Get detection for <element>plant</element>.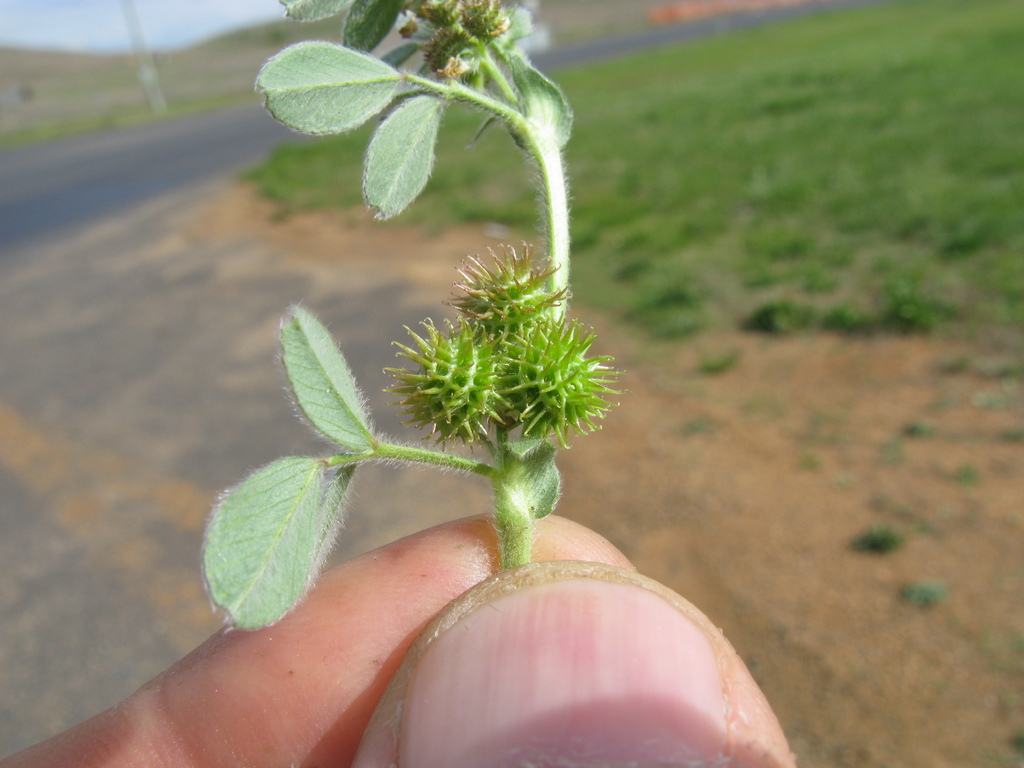
Detection: BBox(184, 0, 659, 635).
